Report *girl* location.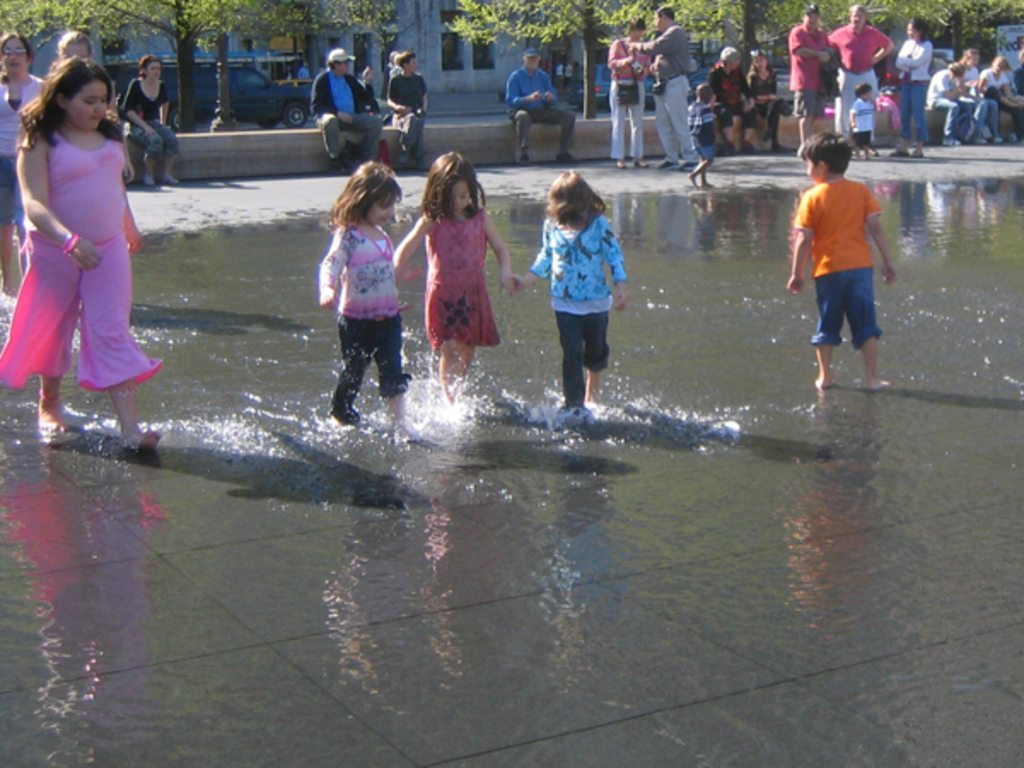
Report: [394, 150, 512, 403].
